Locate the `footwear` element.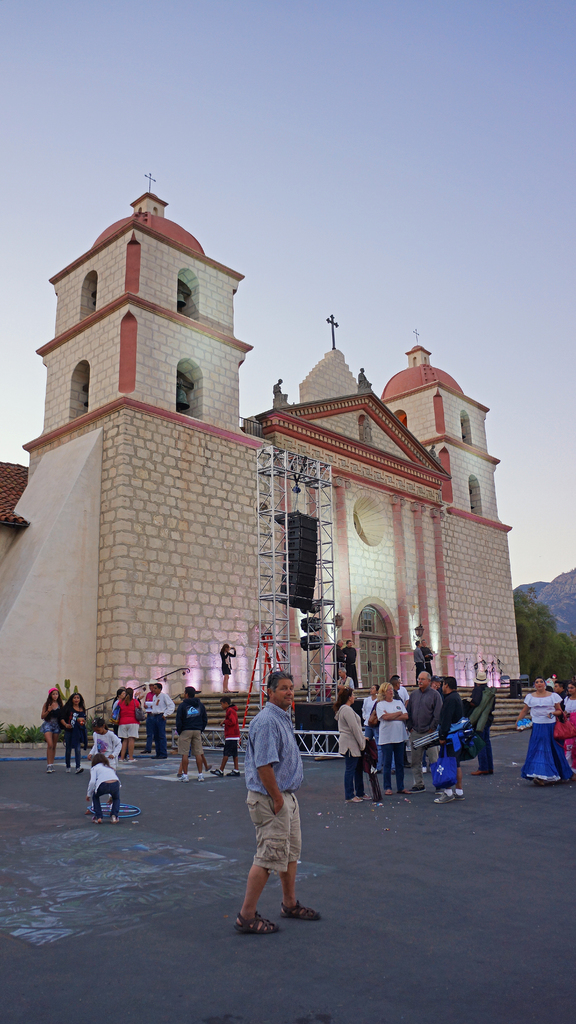
Element bbox: (467,772,486,778).
